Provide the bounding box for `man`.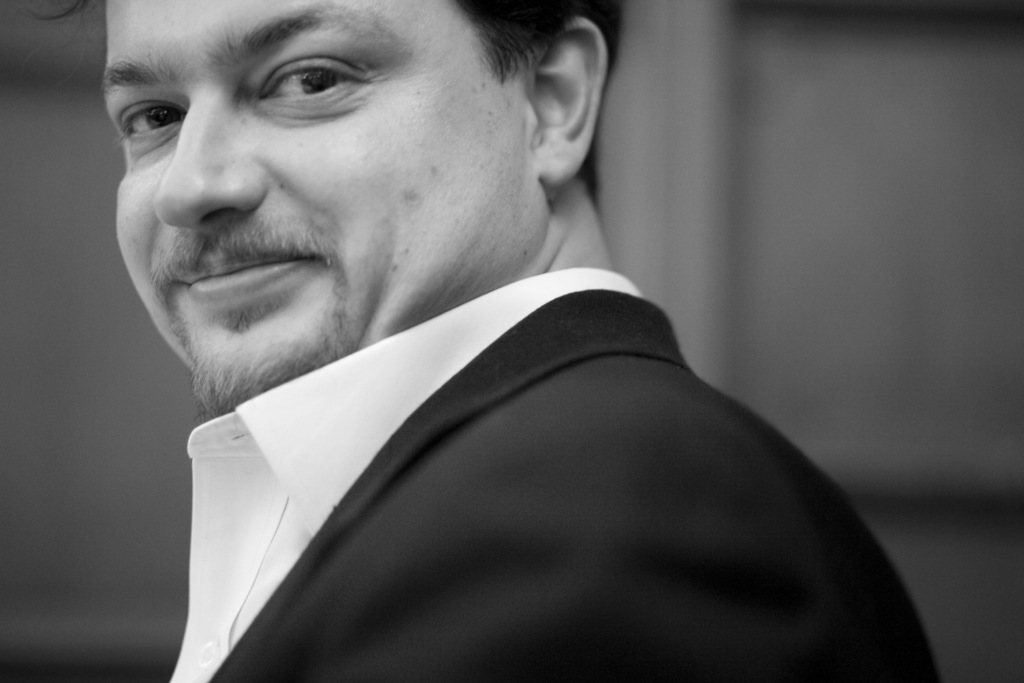
<region>26, 0, 964, 673</region>.
